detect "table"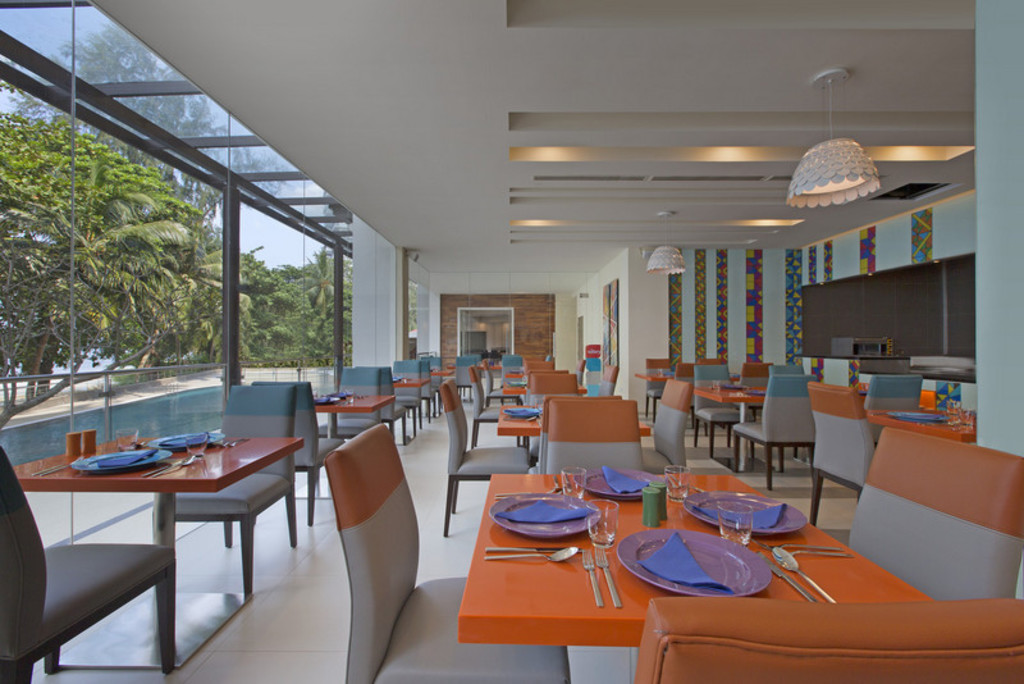
crop(689, 382, 768, 476)
